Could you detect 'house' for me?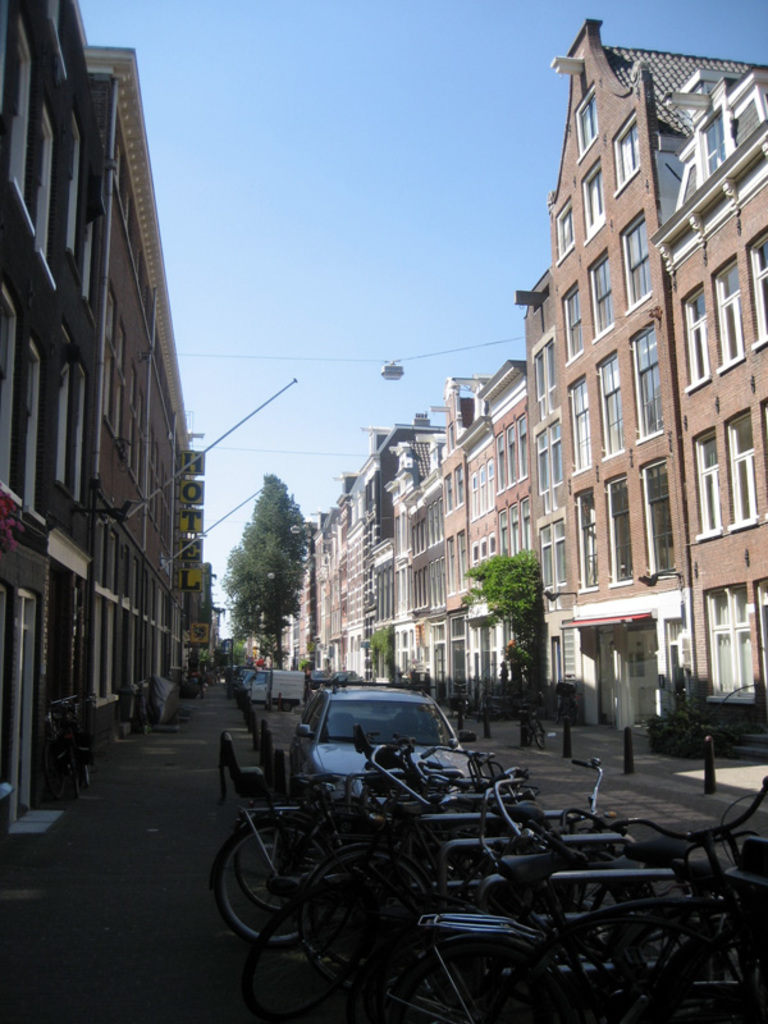
Detection result: [364, 466, 412, 675].
